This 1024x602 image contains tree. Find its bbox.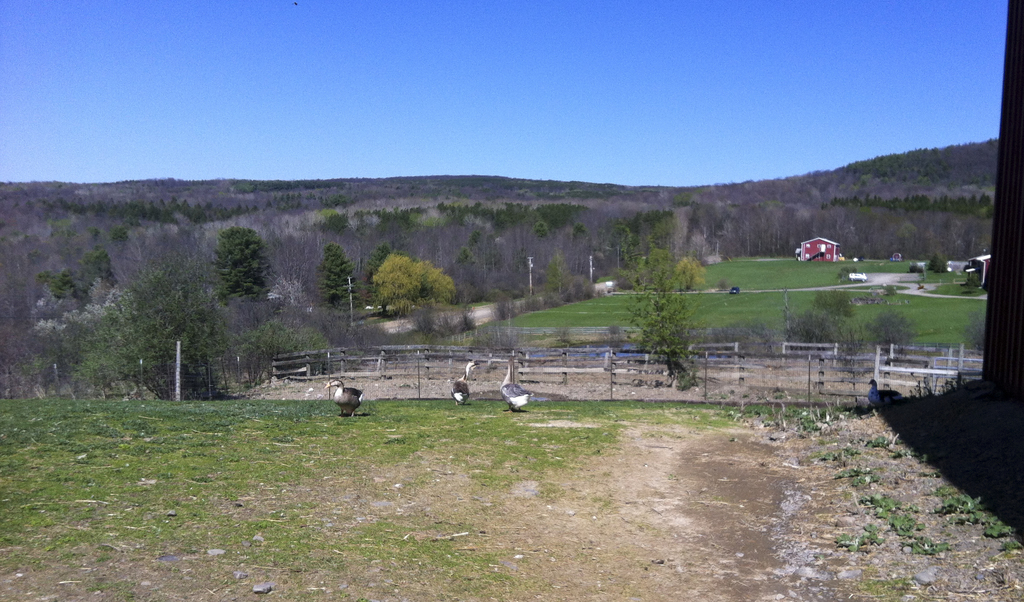
{"x1": 317, "y1": 247, "x2": 368, "y2": 318}.
